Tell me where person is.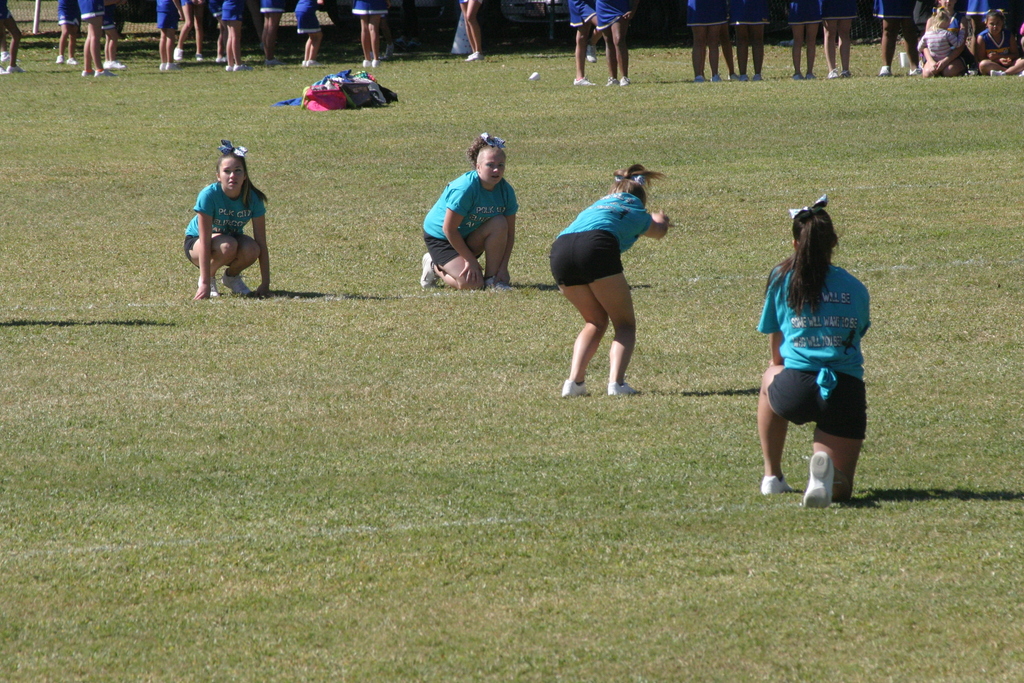
person is at {"x1": 566, "y1": 0, "x2": 601, "y2": 88}.
